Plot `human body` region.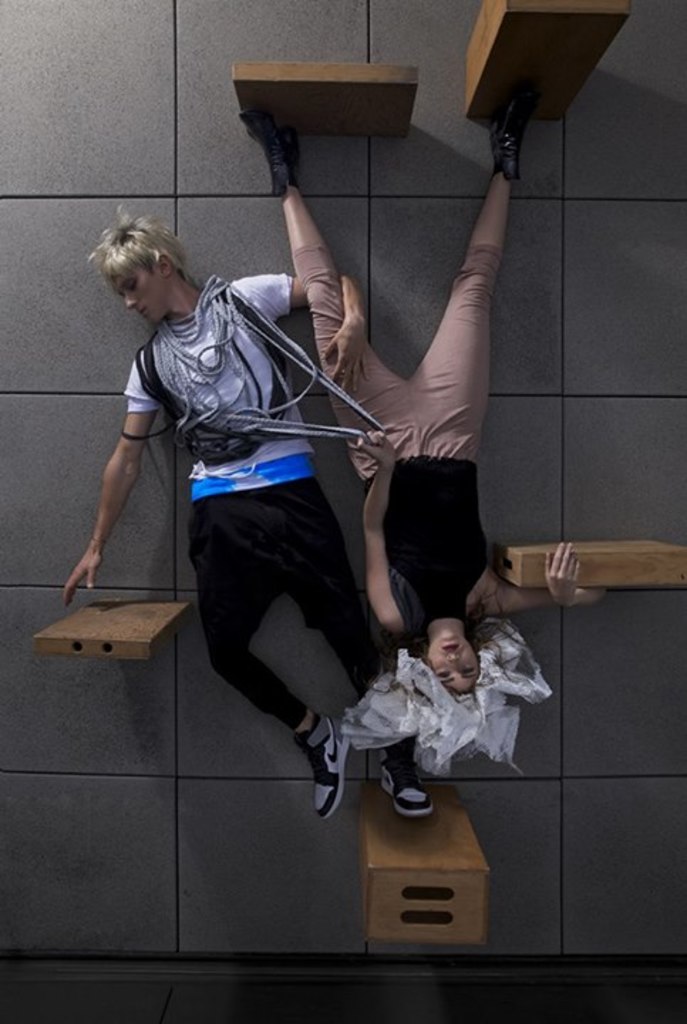
Plotted at left=61, top=276, right=455, bottom=816.
